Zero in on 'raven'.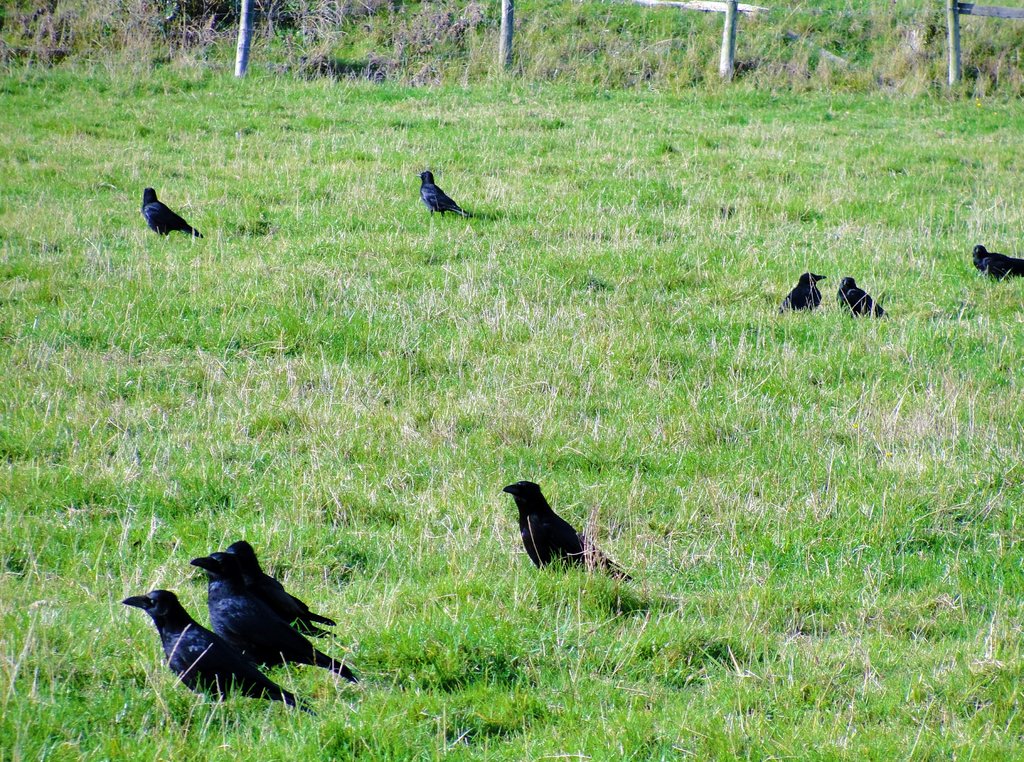
Zeroed in: bbox=(482, 484, 630, 598).
